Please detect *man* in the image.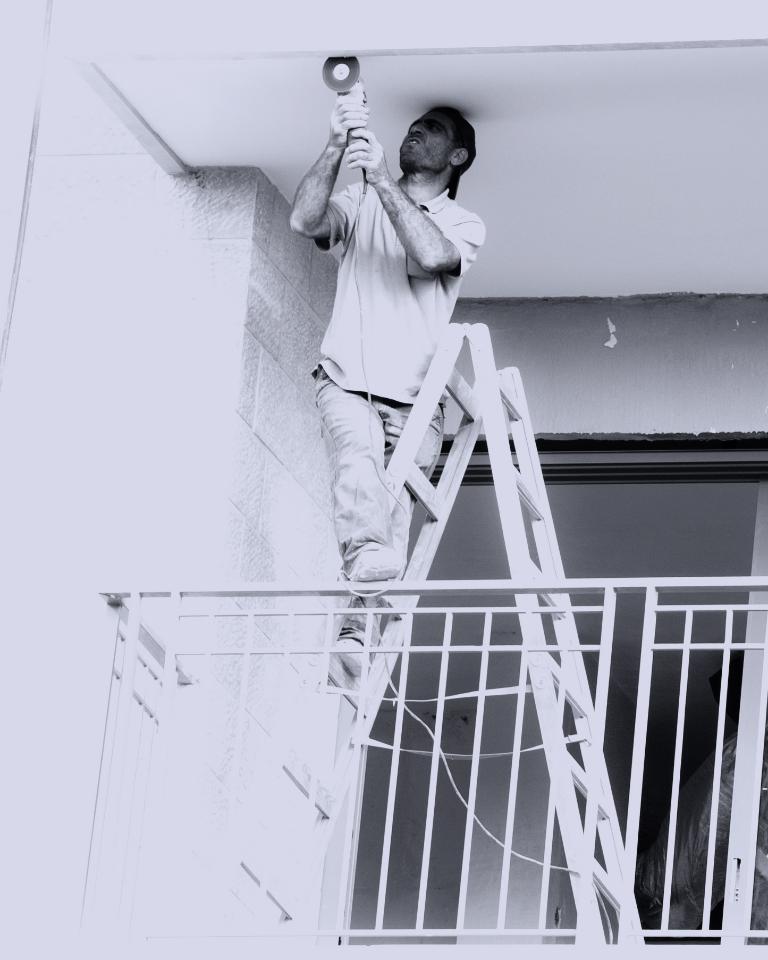
{"left": 286, "top": 72, "right": 532, "bottom": 625}.
